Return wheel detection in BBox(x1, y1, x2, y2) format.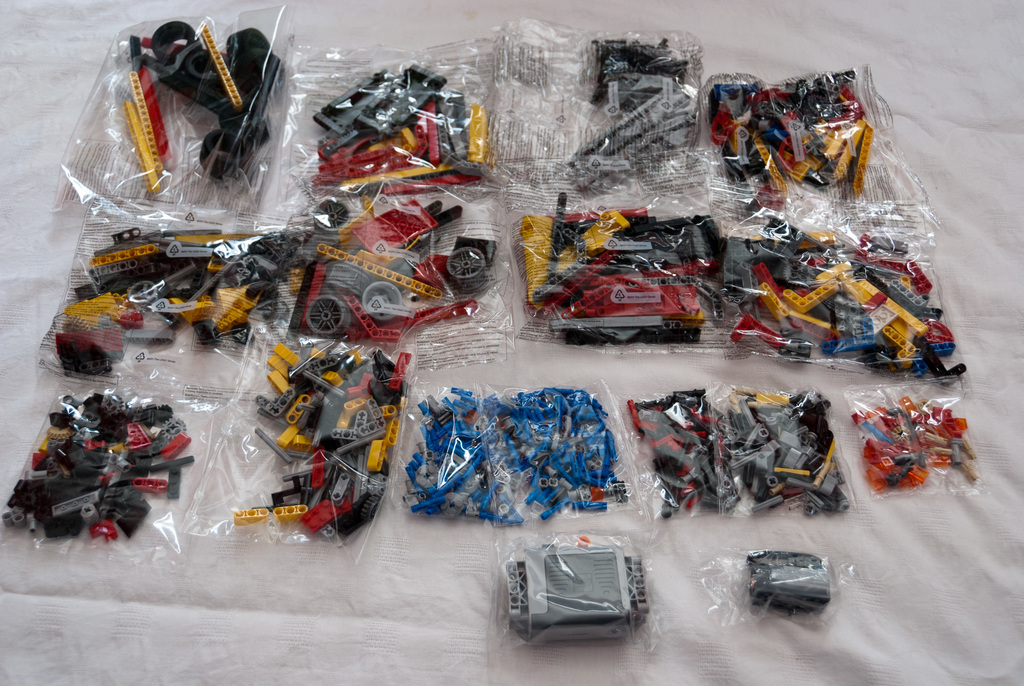
BBox(129, 279, 156, 304).
